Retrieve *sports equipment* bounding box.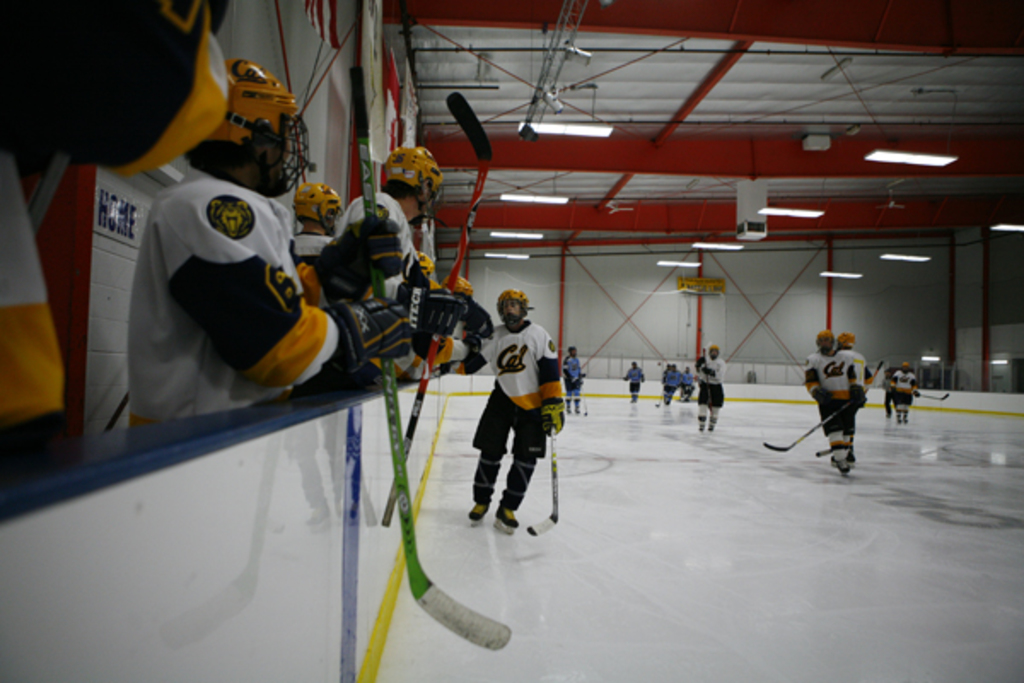
Bounding box: left=901, top=360, right=915, bottom=374.
